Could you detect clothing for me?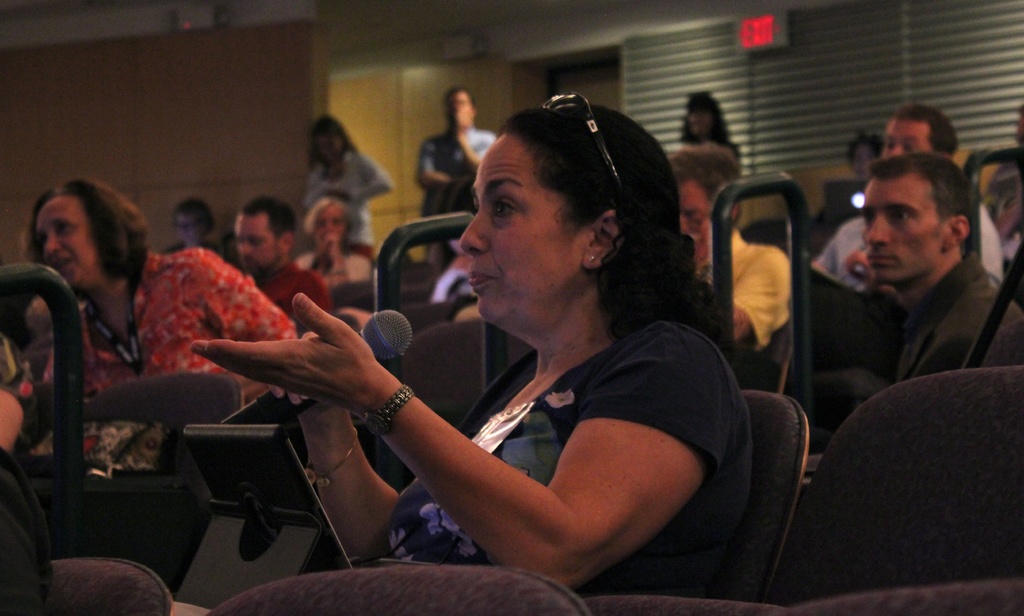
Detection result: <region>414, 126, 505, 231</region>.
